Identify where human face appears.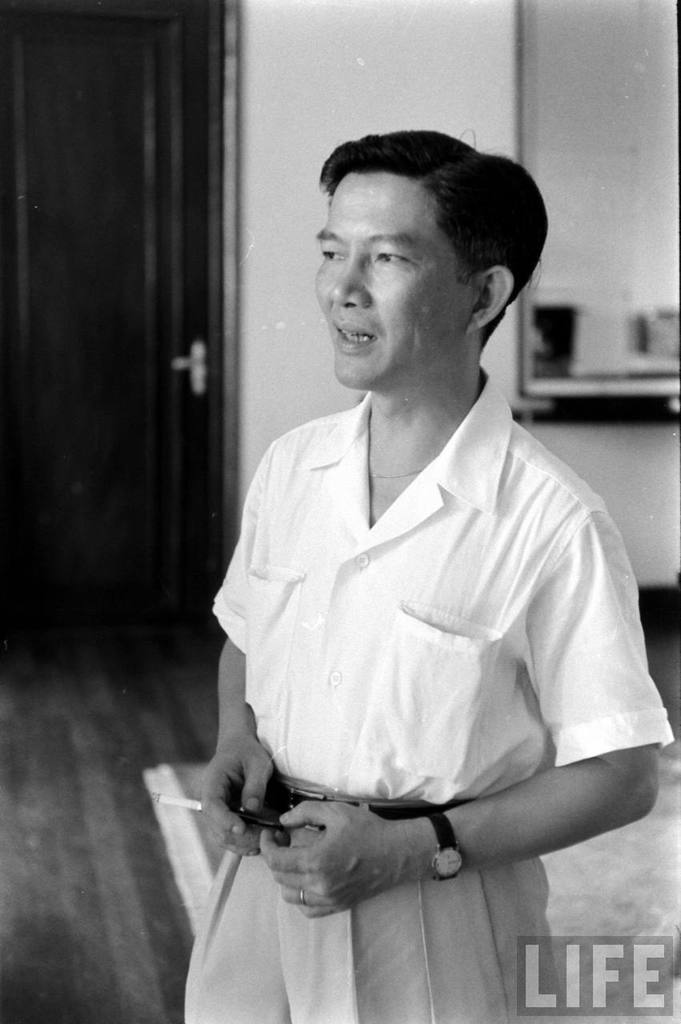
Appears at {"left": 315, "top": 166, "right": 474, "bottom": 392}.
